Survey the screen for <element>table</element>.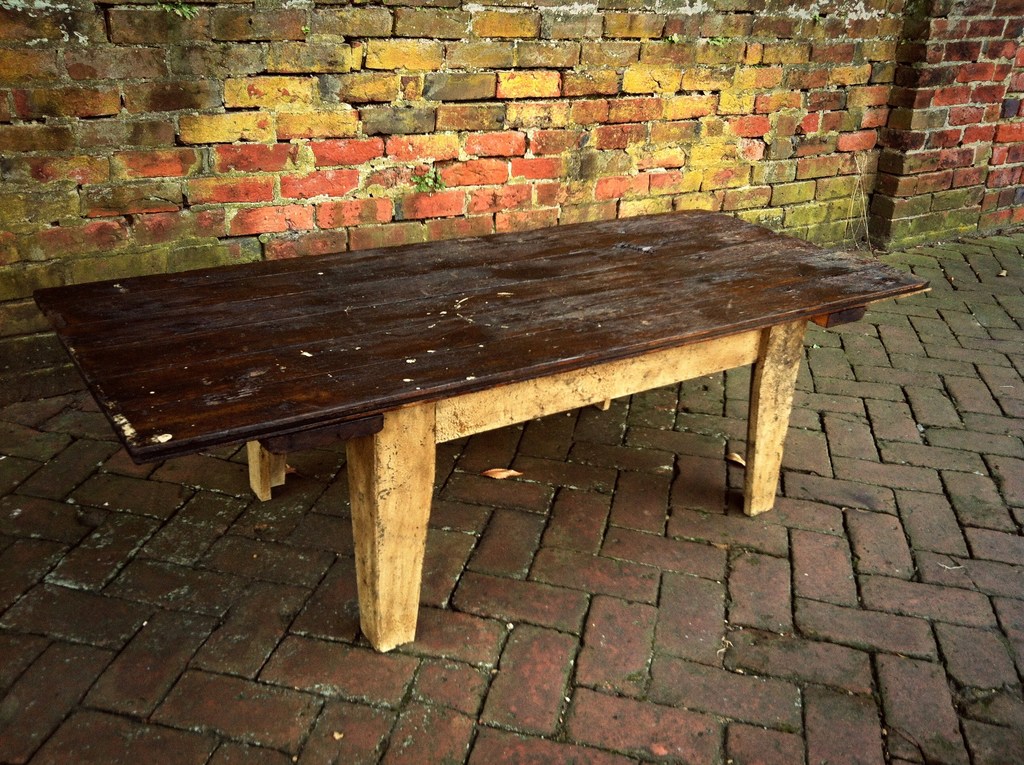
Survey found: Rect(102, 191, 900, 604).
